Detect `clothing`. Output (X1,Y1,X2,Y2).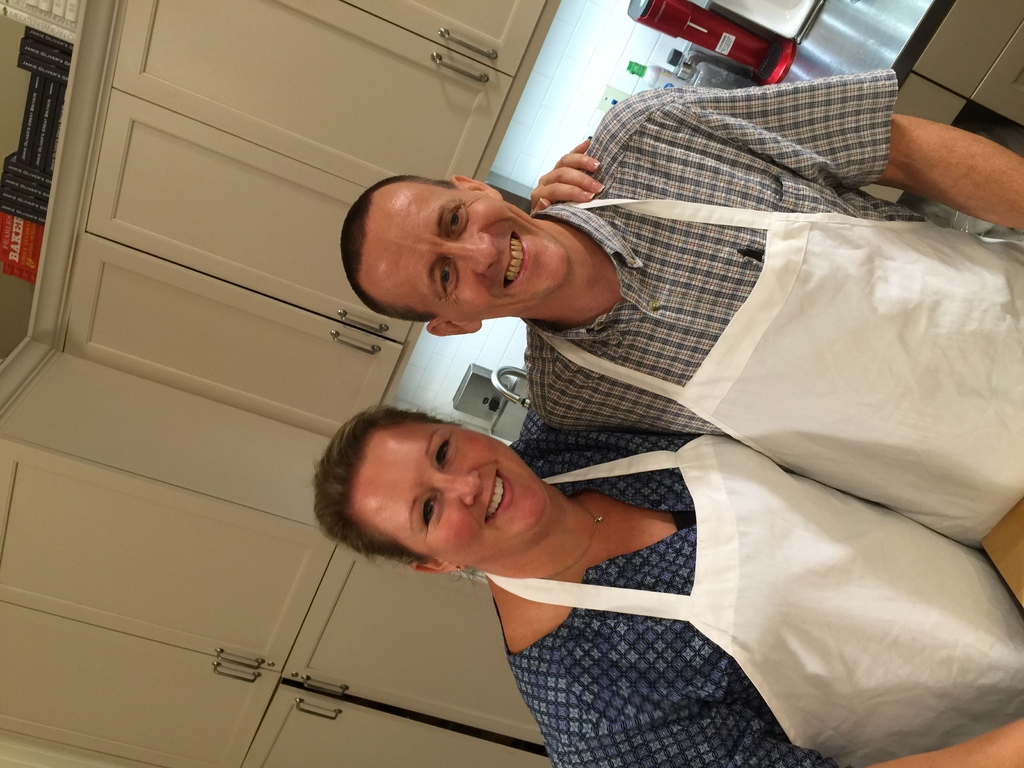
(314,457,932,740).
